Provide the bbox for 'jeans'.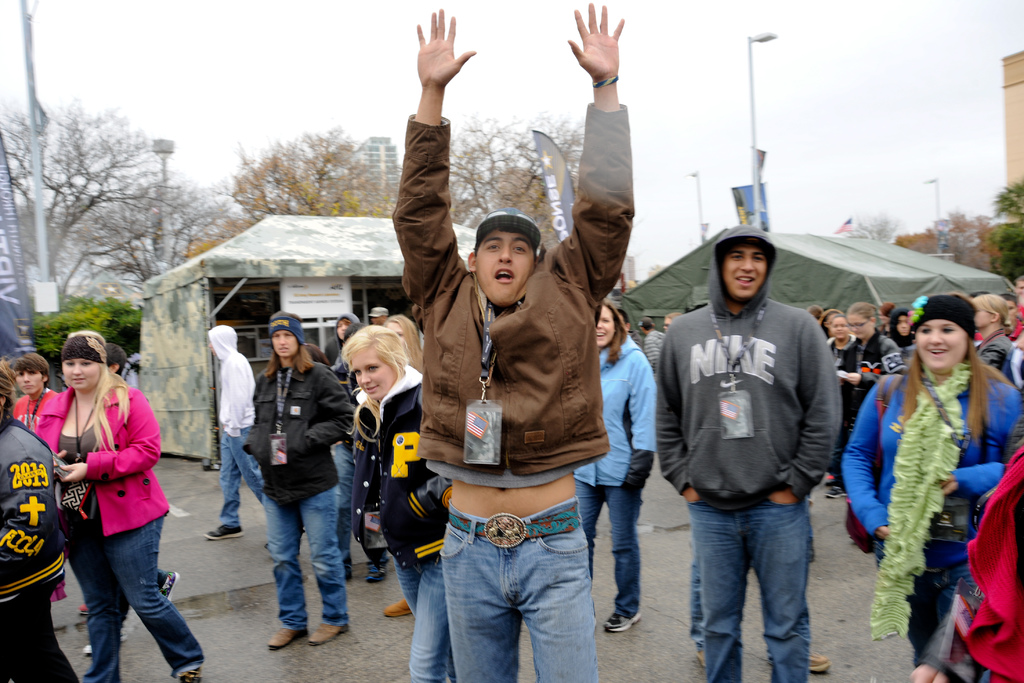
bbox=(394, 552, 445, 682).
